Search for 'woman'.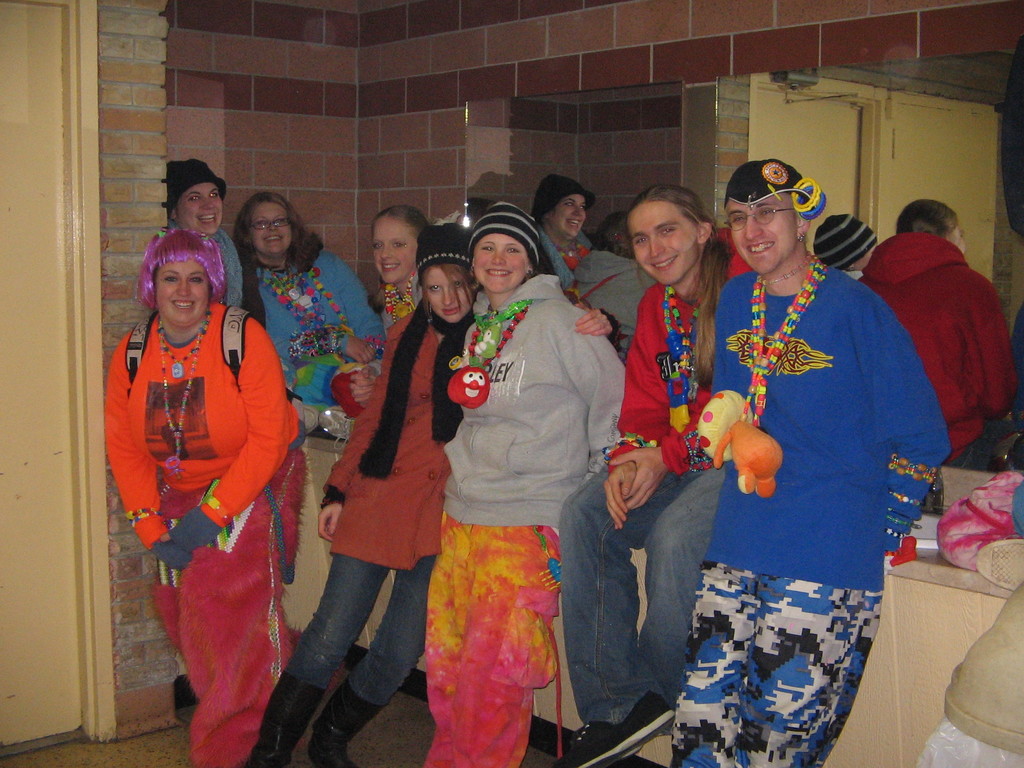
Found at bbox=[559, 177, 755, 767].
